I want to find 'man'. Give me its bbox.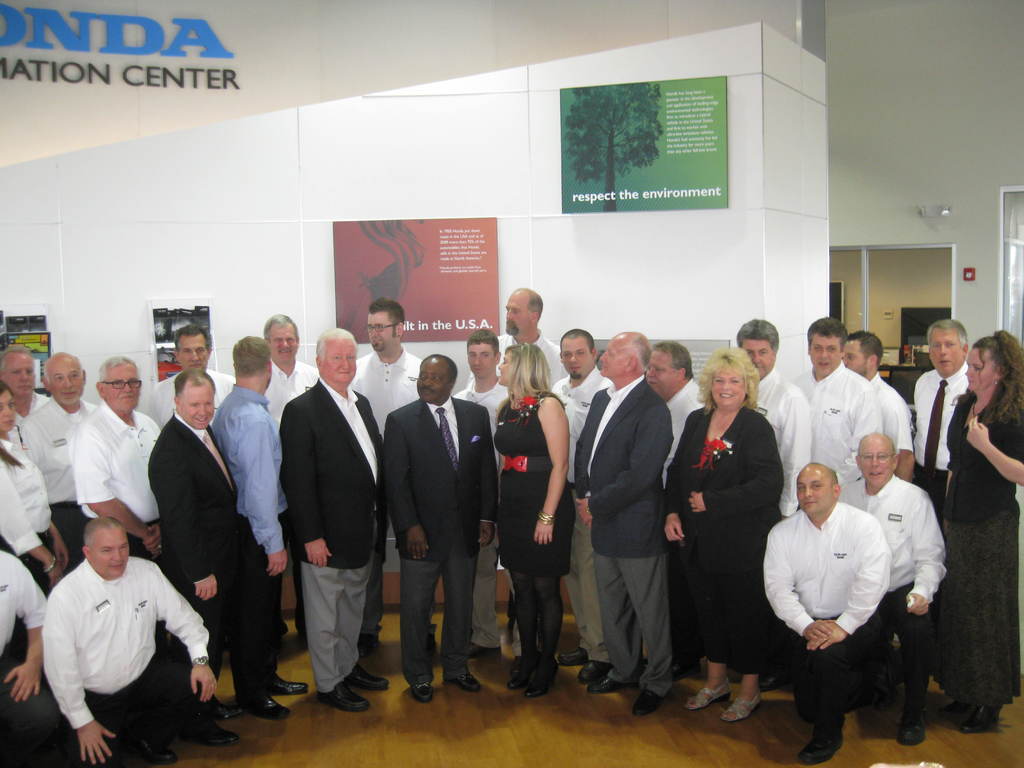
<box>452,326,519,659</box>.
